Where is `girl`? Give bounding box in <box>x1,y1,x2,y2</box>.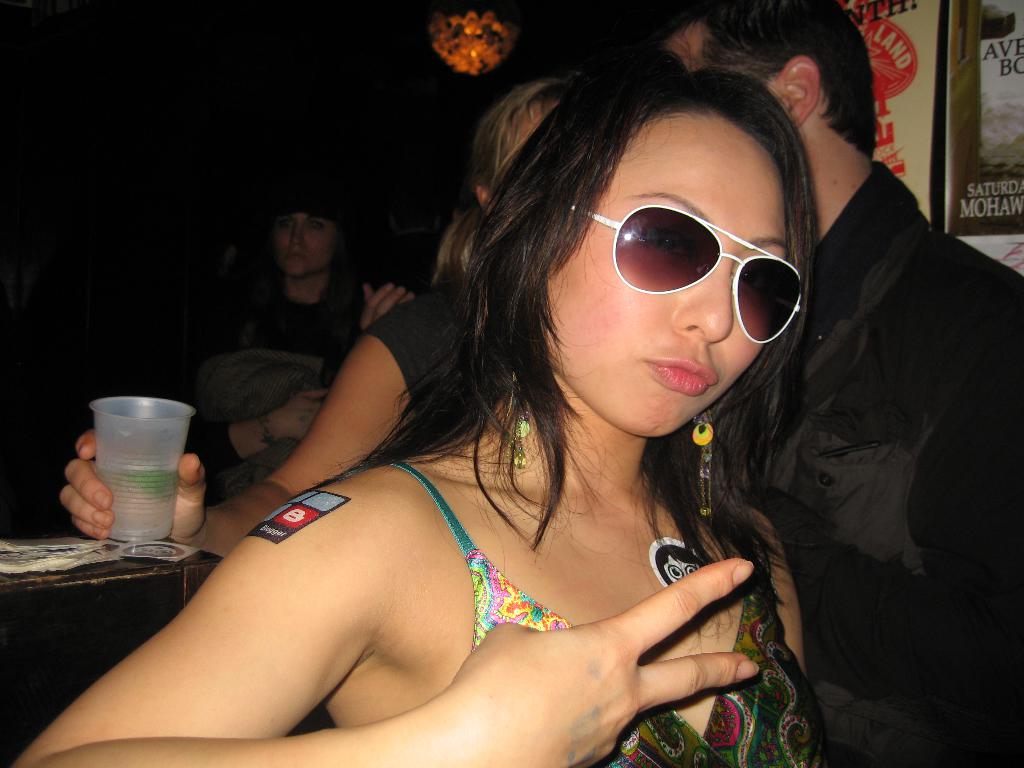
<box>155,182,364,495</box>.
